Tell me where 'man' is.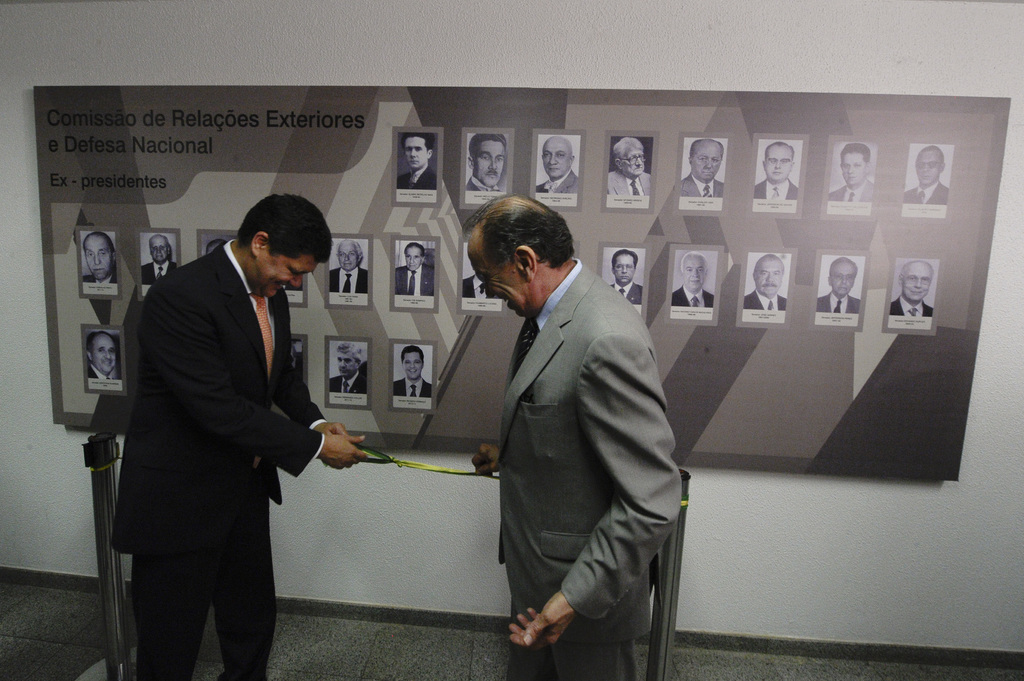
'man' is at 890:260:931:318.
